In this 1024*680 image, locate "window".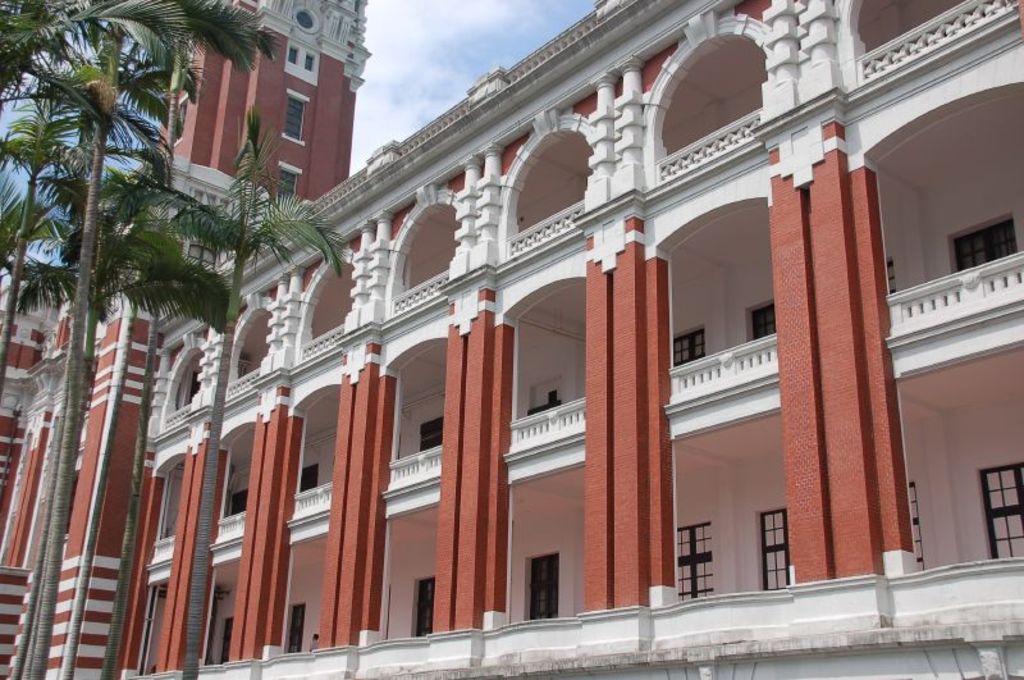
Bounding box: <bbox>746, 300, 778, 332</bbox>.
